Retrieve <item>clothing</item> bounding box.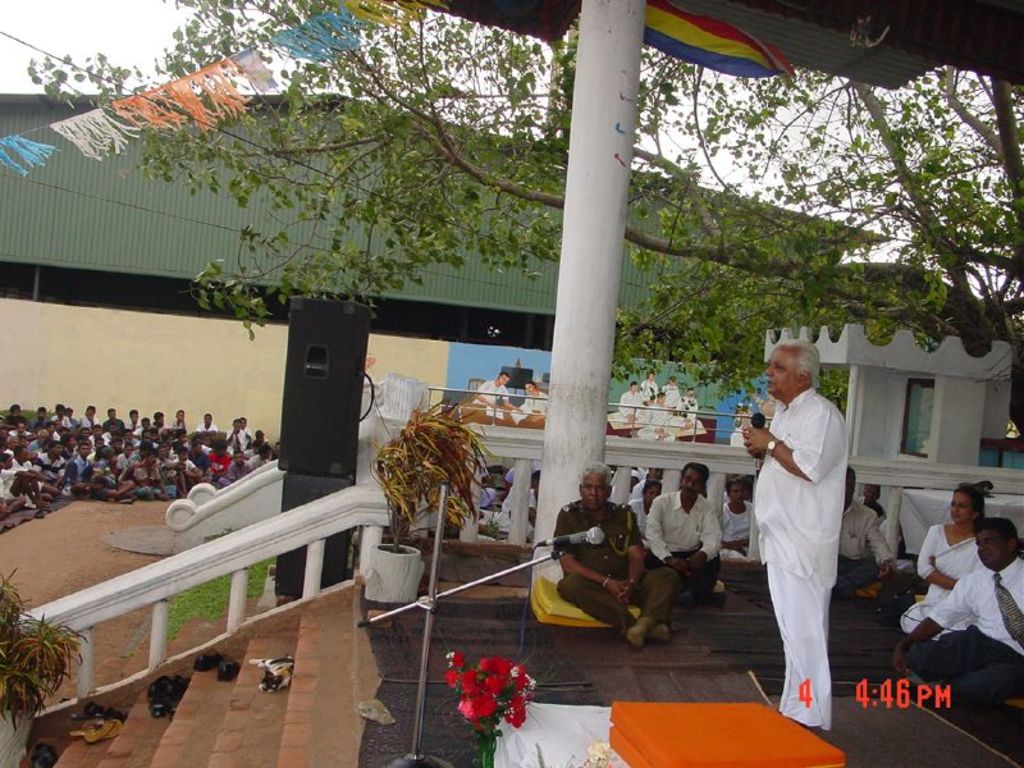
Bounding box: <region>9, 454, 36, 468</region>.
